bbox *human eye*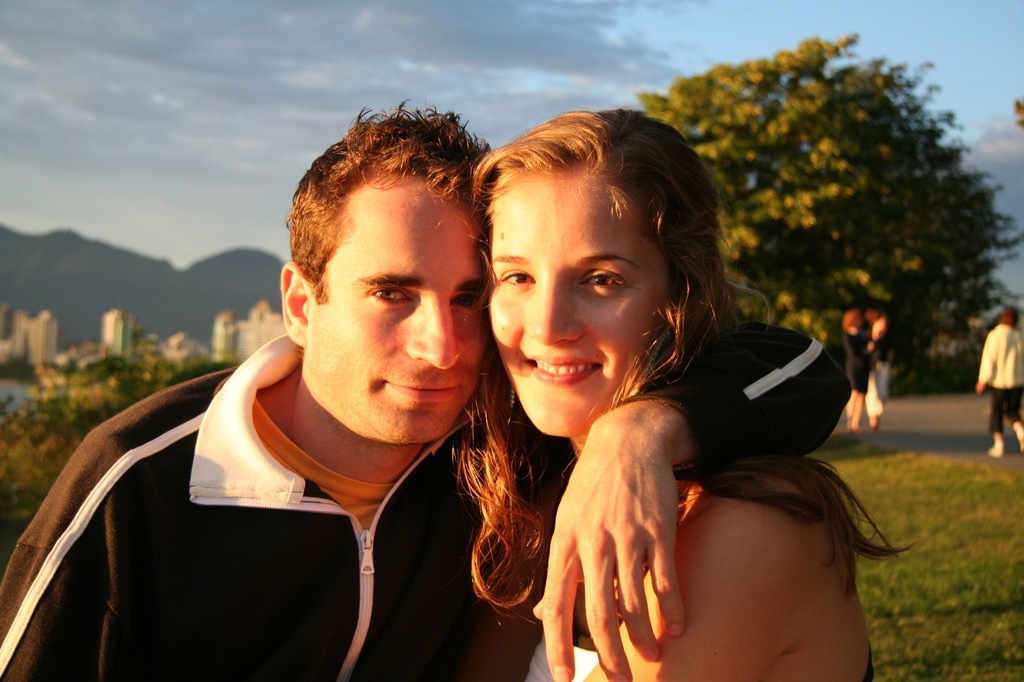
bbox=[497, 265, 538, 294]
